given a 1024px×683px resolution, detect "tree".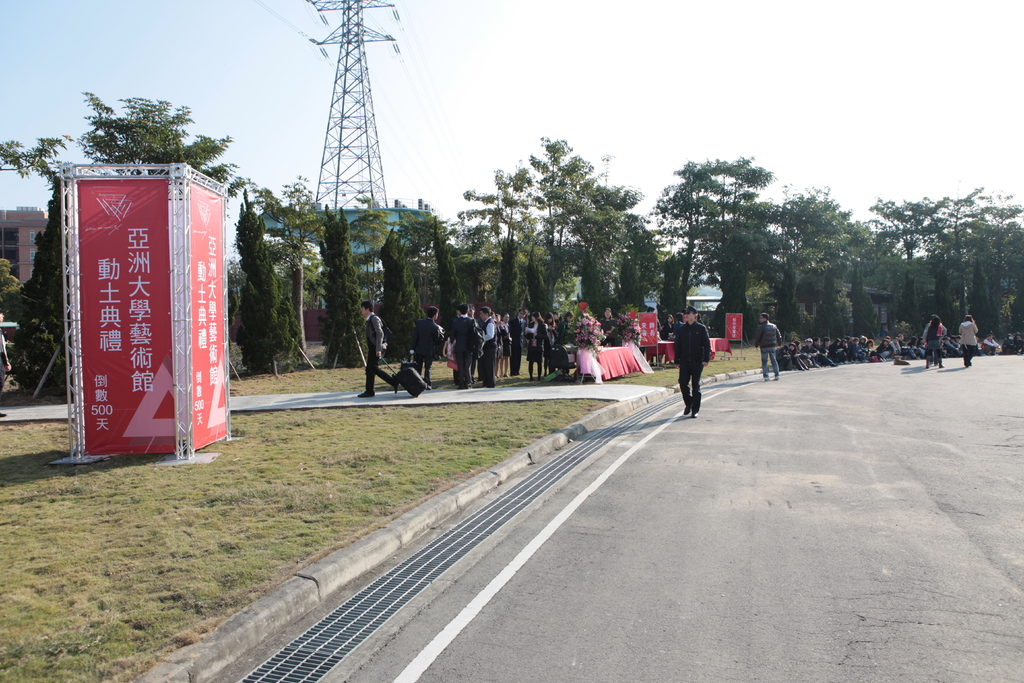
bbox=[550, 220, 644, 317].
